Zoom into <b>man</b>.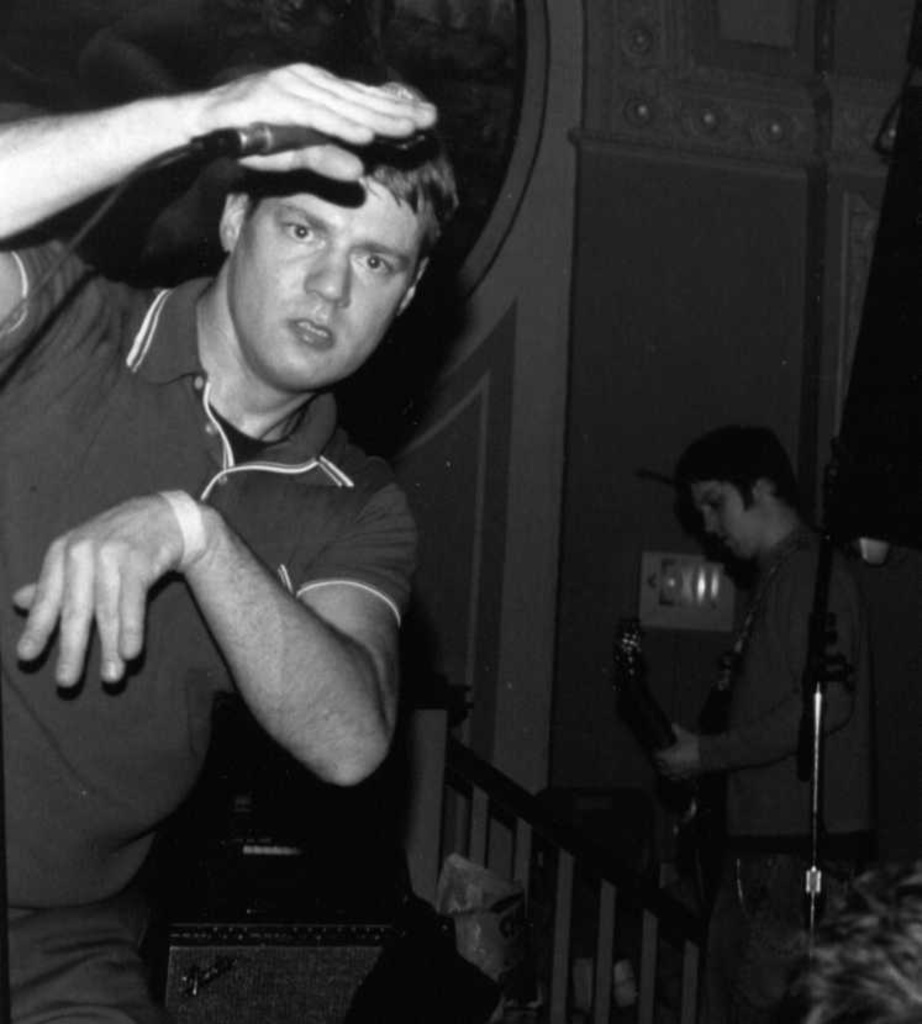
Zoom target: 662,422,884,1023.
